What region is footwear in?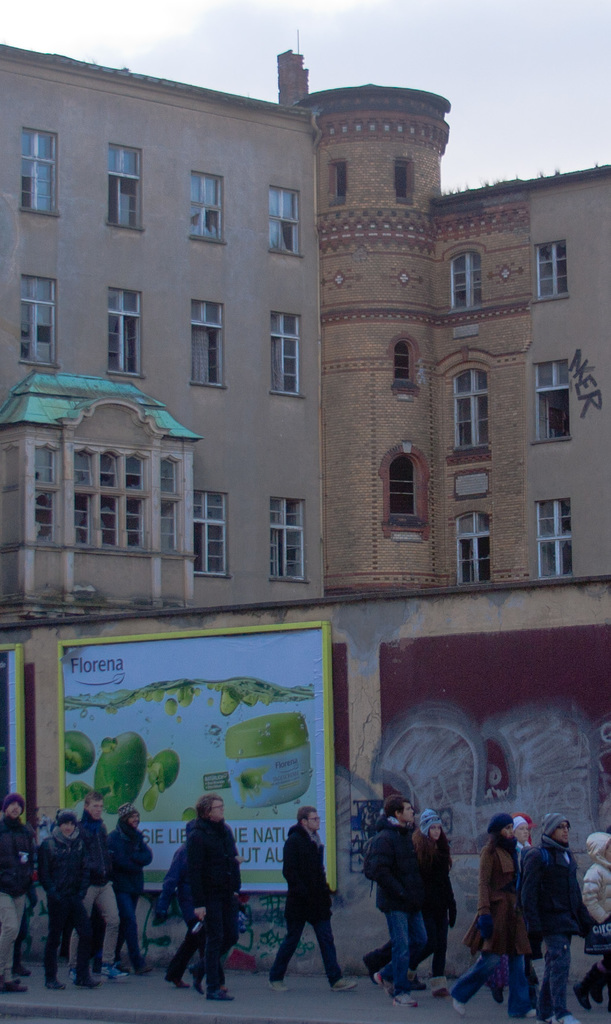
detection(569, 982, 591, 1012).
